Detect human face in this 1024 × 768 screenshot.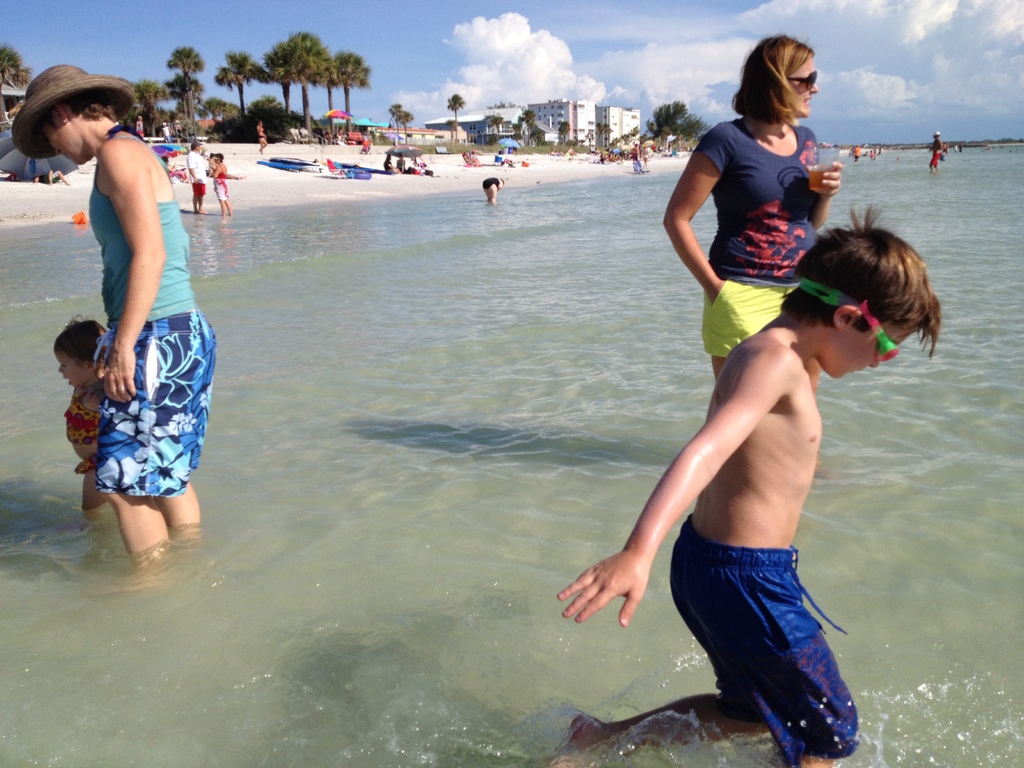
Detection: box=[790, 57, 820, 118].
